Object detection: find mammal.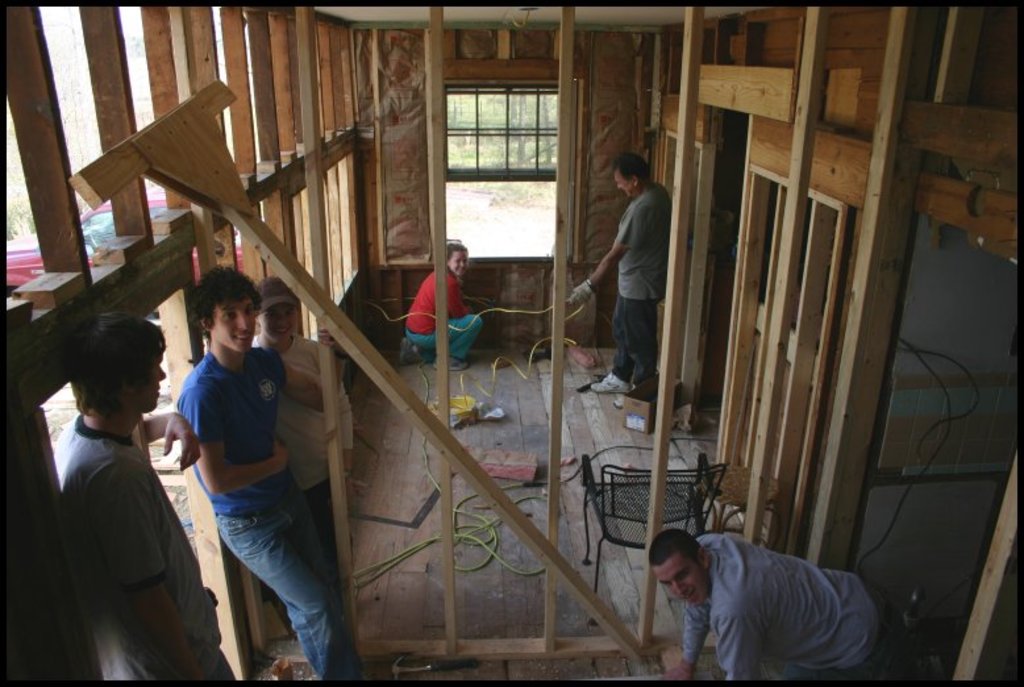
Rect(399, 242, 490, 370).
